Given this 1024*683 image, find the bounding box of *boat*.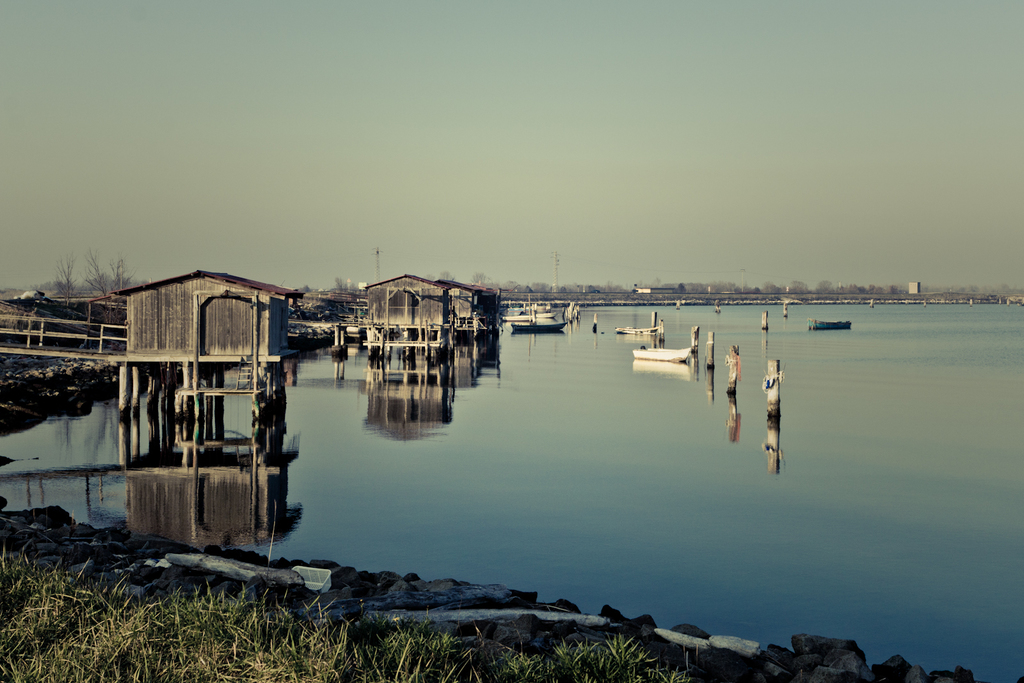
Rect(632, 343, 696, 362).
